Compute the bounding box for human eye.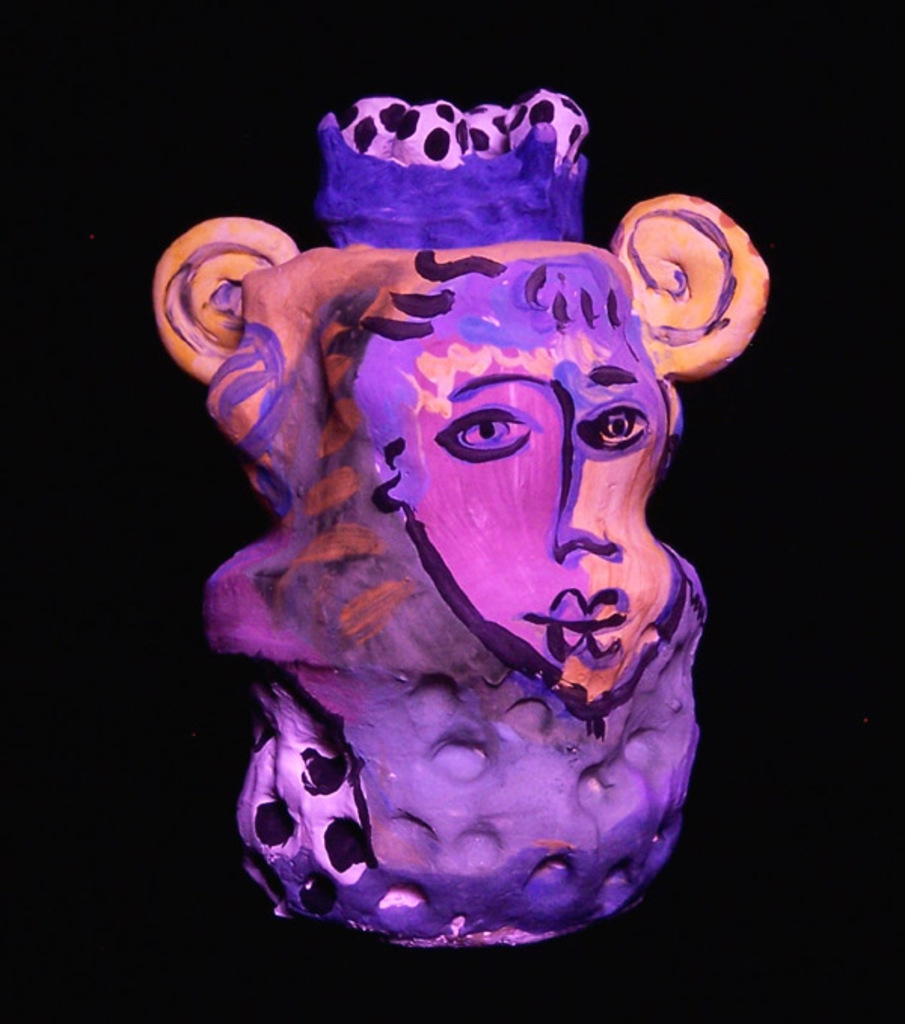
437,403,532,460.
